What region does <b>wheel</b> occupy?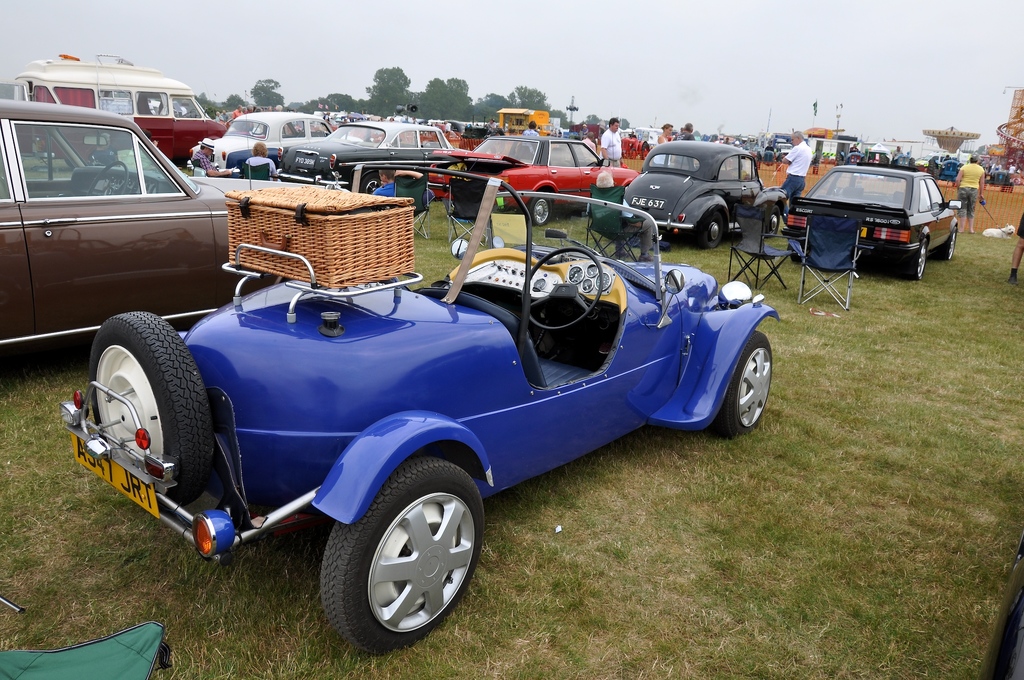
522:248:604:330.
